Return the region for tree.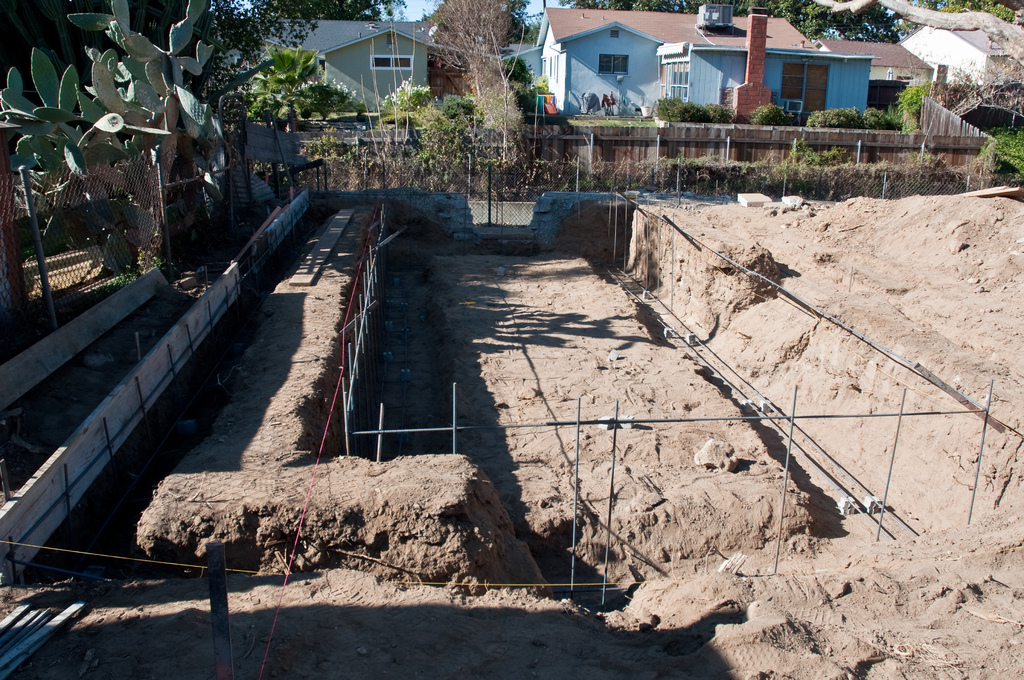
350/81/499/191.
